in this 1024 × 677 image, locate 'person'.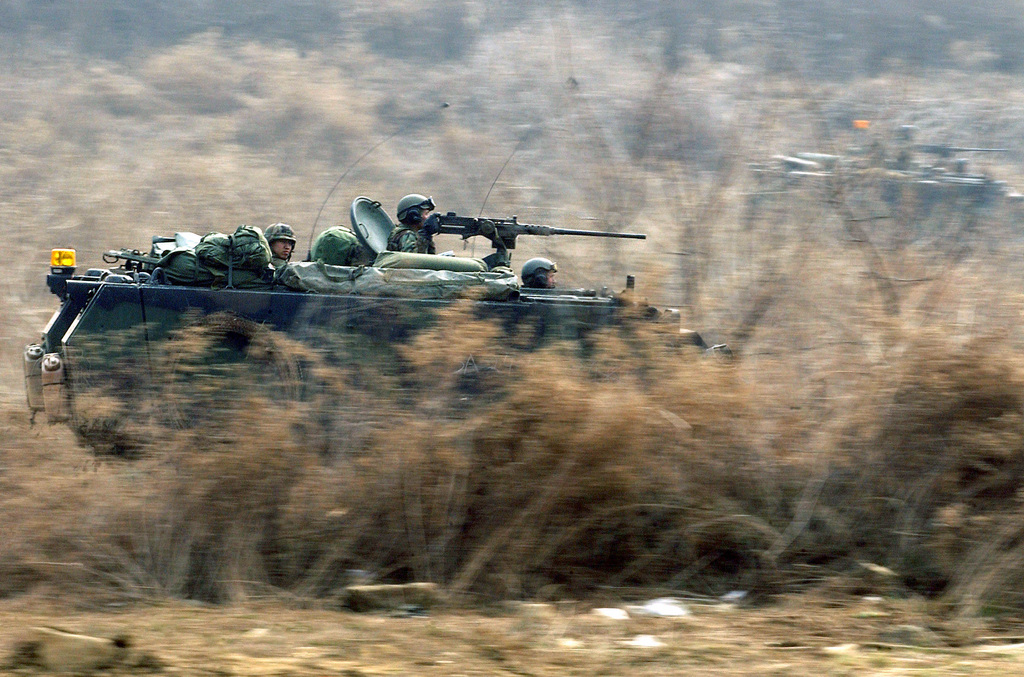
Bounding box: [313,223,365,267].
